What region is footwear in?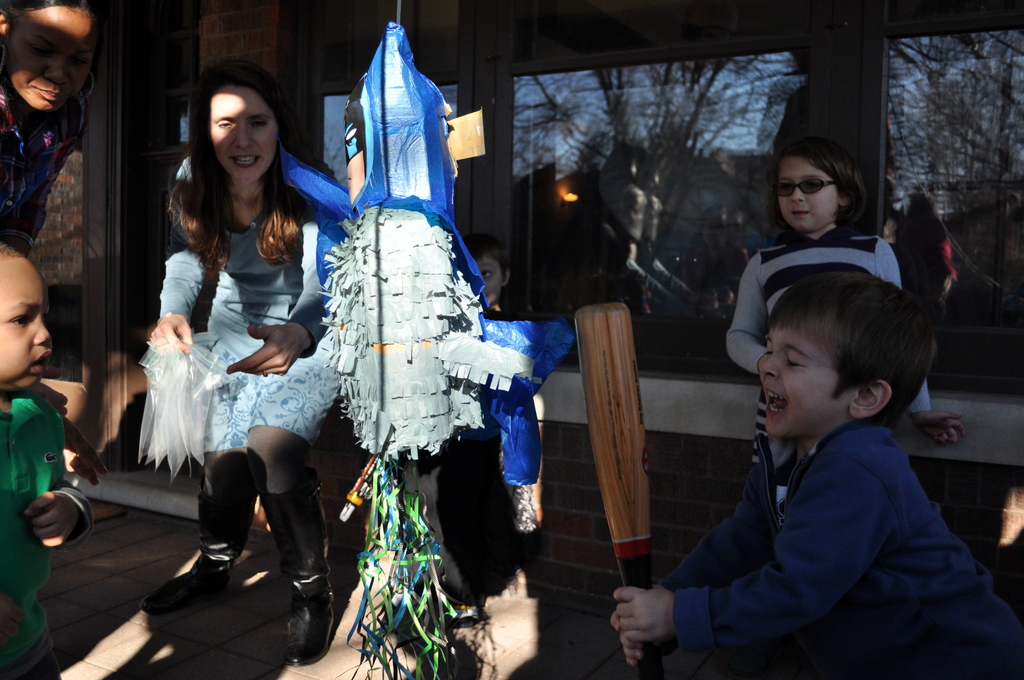
pyautogui.locateOnScreen(258, 467, 337, 667).
